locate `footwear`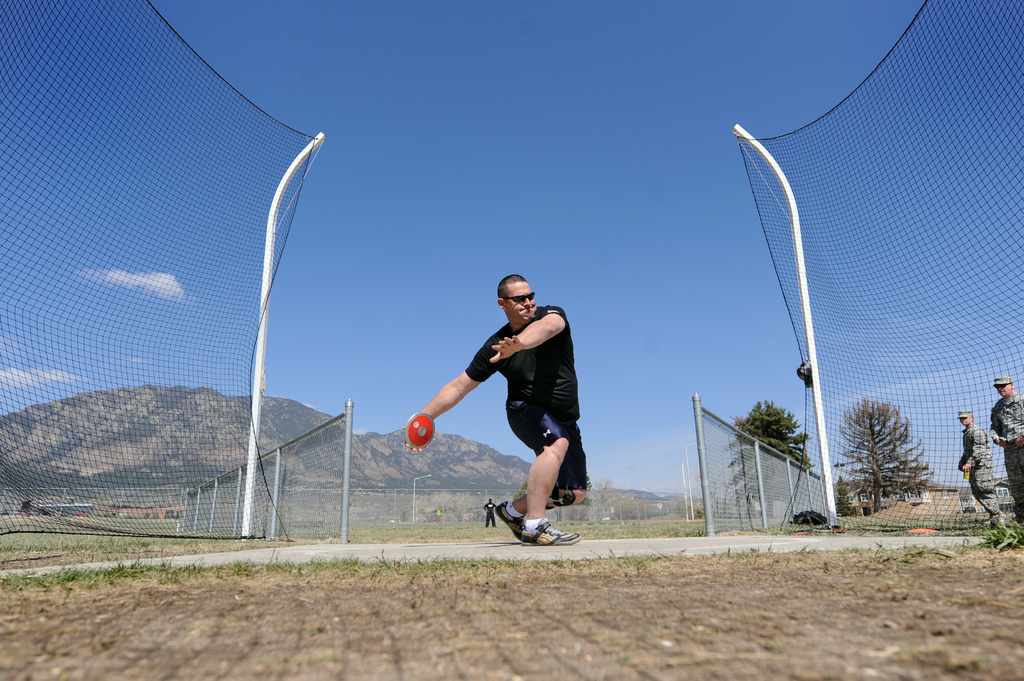
{"left": 984, "top": 511, "right": 1003, "bottom": 527}
